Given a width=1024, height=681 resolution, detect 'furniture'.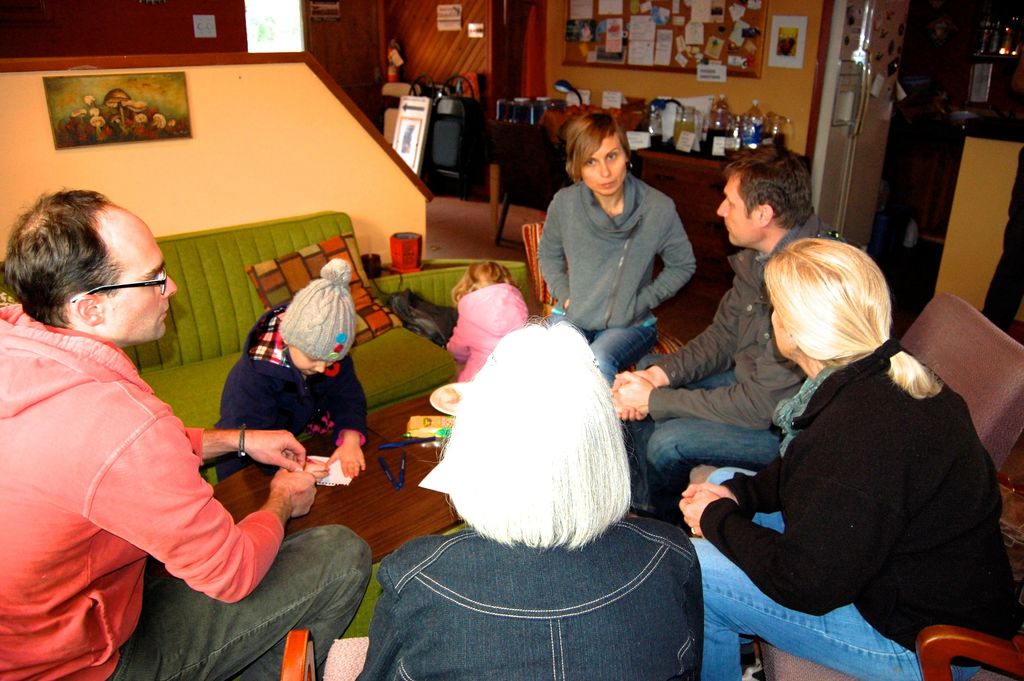
(280,629,370,680).
